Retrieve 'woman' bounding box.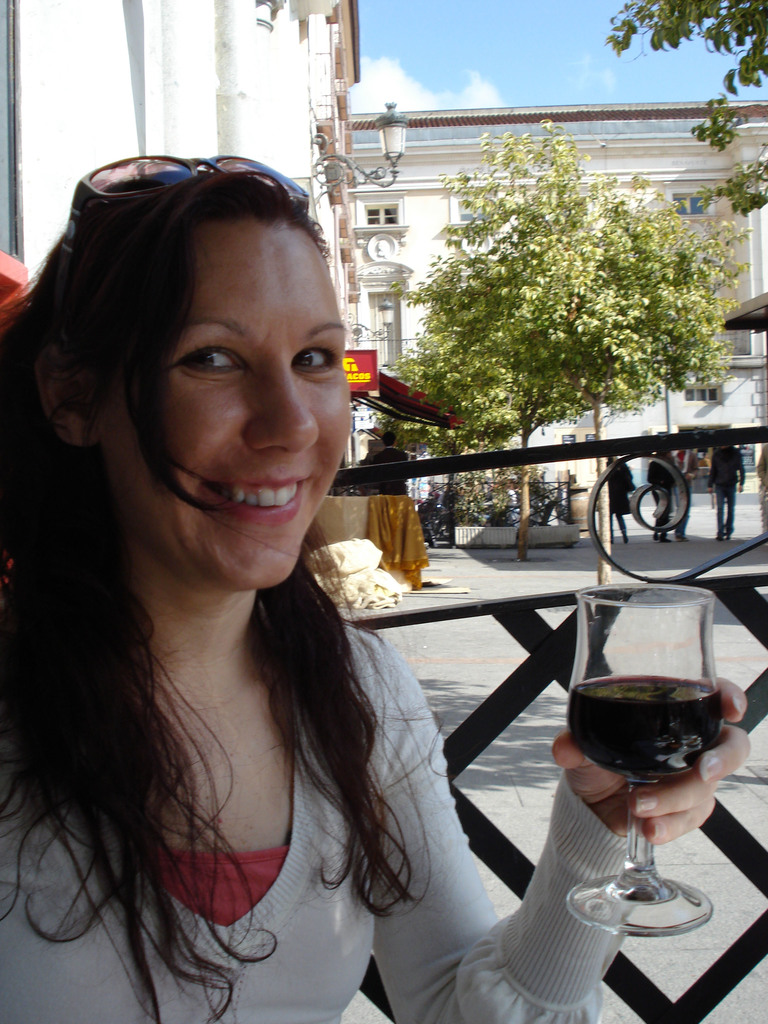
Bounding box: pyautogui.locateOnScreen(0, 148, 751, 1023).
